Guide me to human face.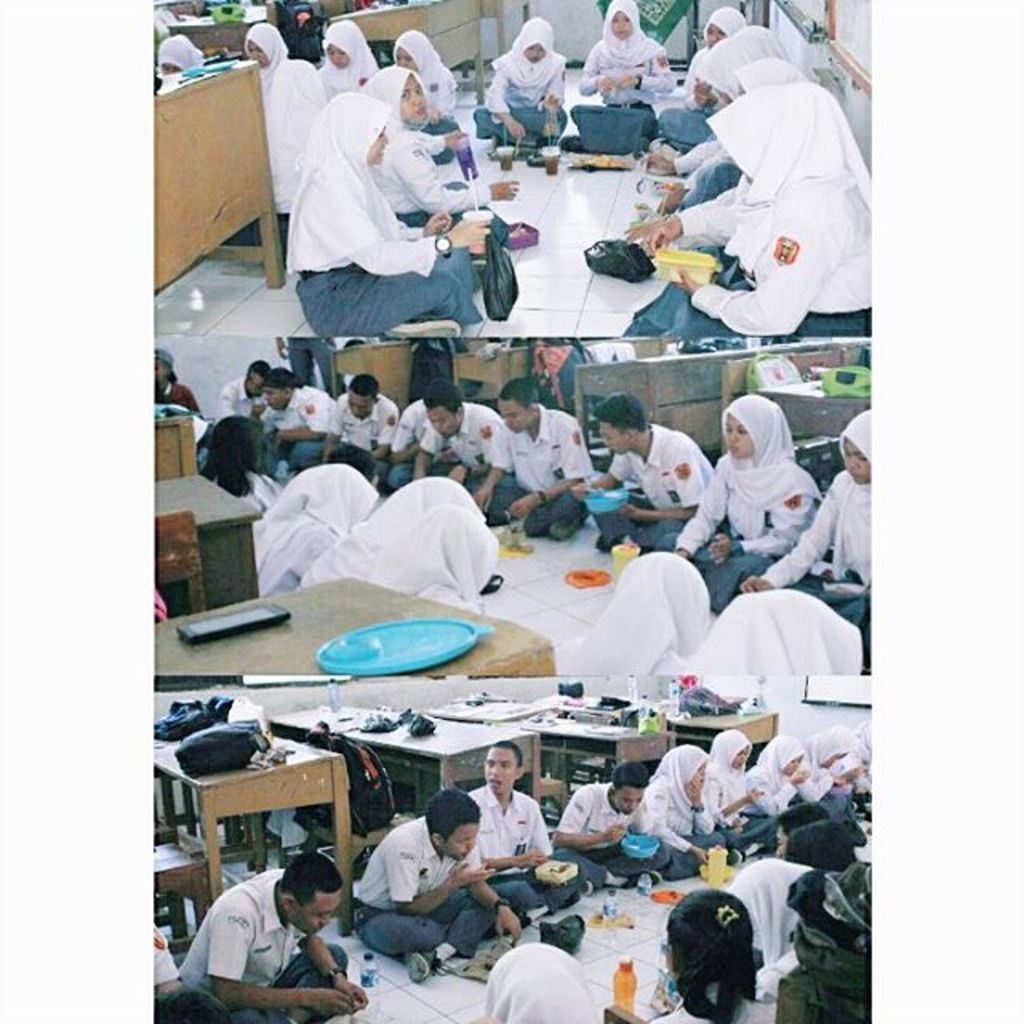
Guidance: bbox(611, 13, 627, 40).
